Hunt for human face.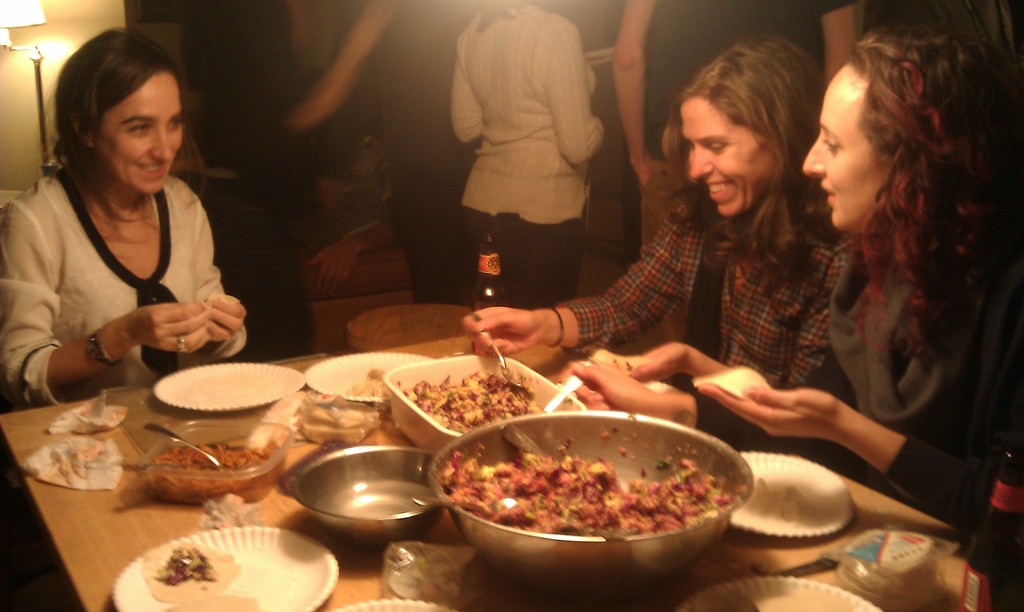
Hunted down at bbox(678, 98, 778, 216).
